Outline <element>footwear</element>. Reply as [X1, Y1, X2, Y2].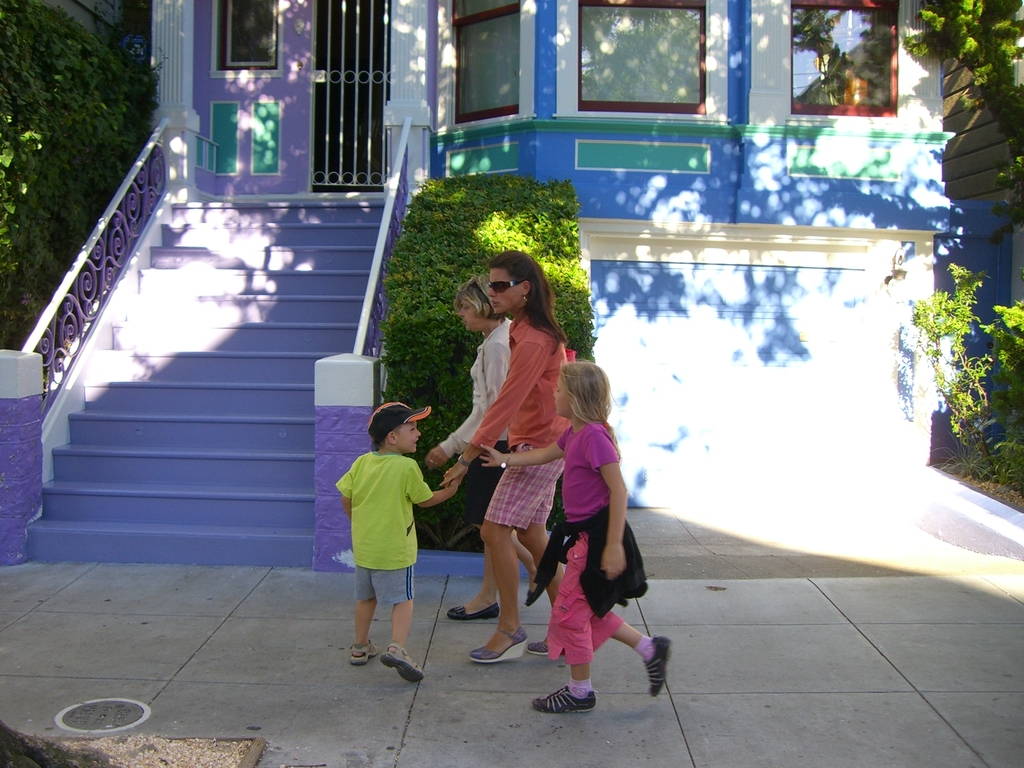
[445, 604, 500, 621].
